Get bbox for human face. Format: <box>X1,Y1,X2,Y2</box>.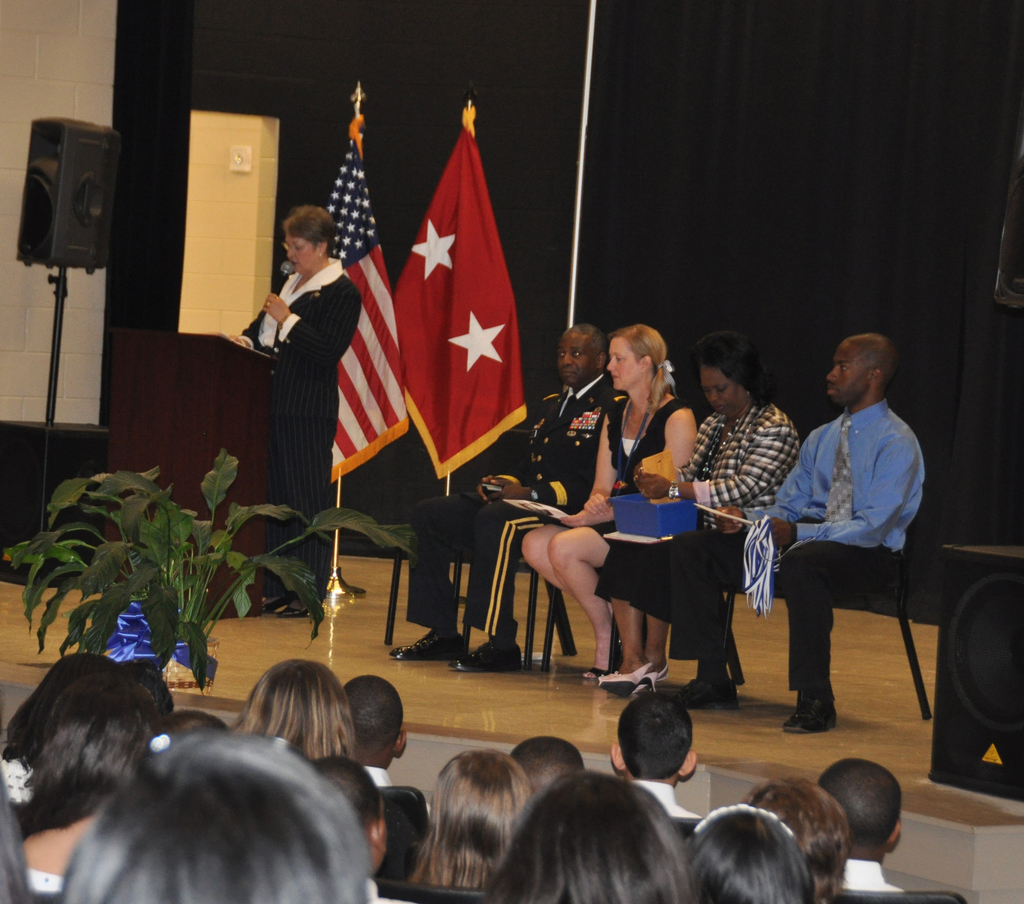
<box>826,341,868,408</box>.
